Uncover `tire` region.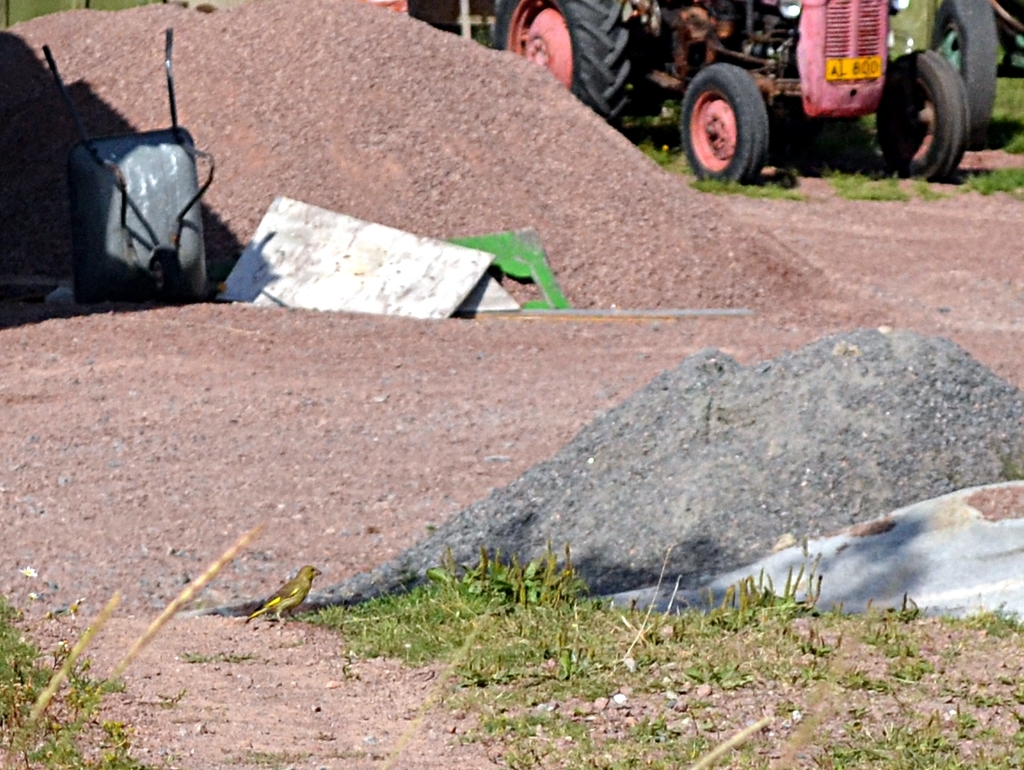
Uncovered: bbox=(498, 0, 652, 126).
